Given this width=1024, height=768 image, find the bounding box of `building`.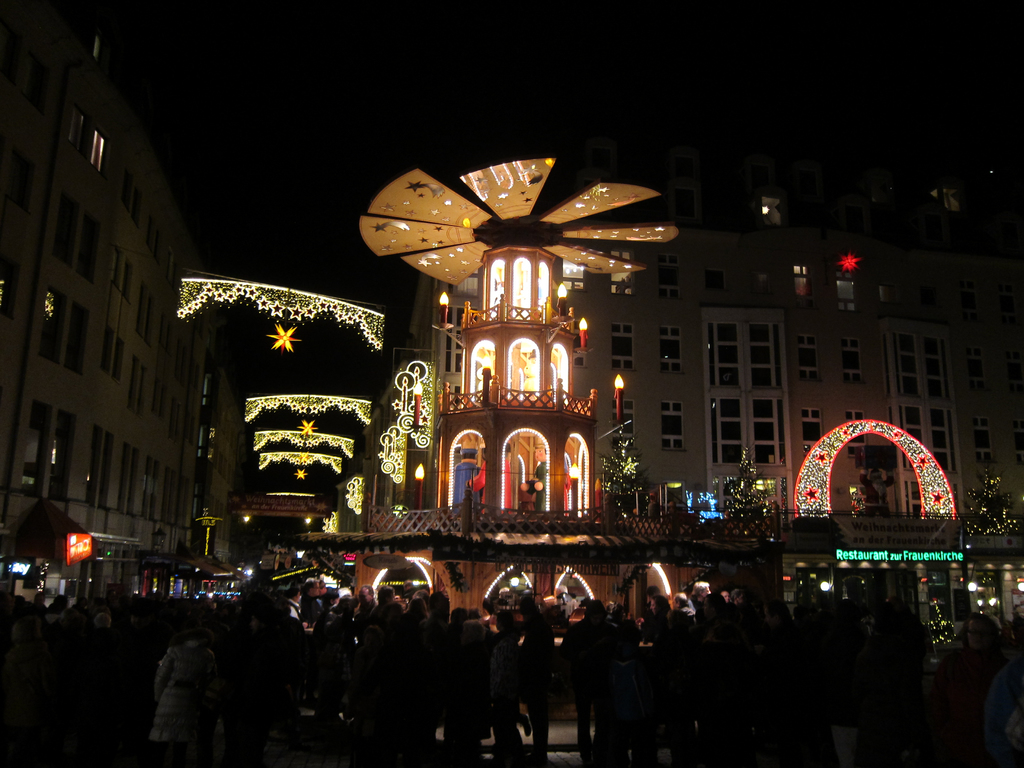
<box>334,141,1023,622</box>.
